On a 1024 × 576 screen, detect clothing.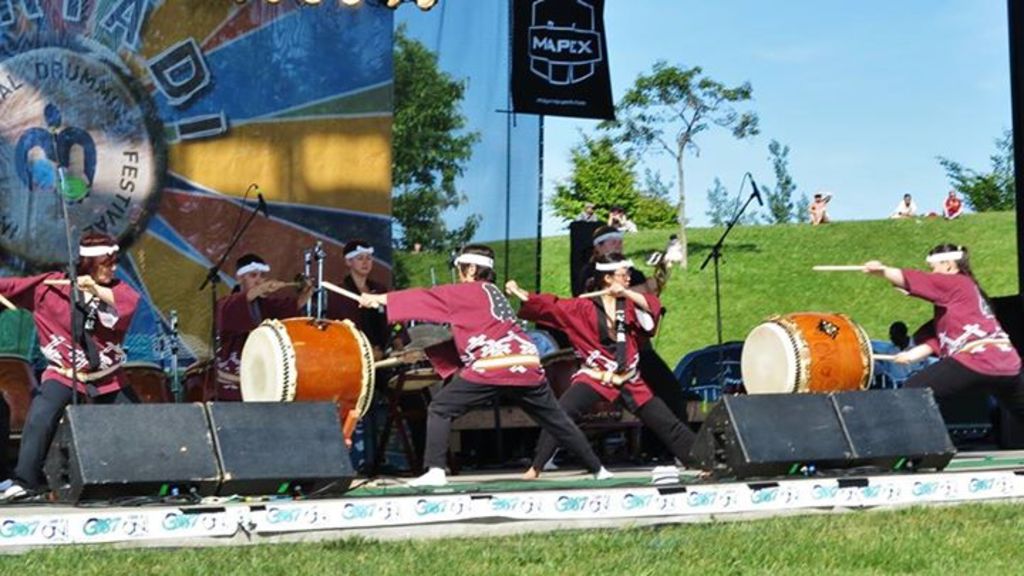
[x1=385, y1=279, x2=604, y2=476].
